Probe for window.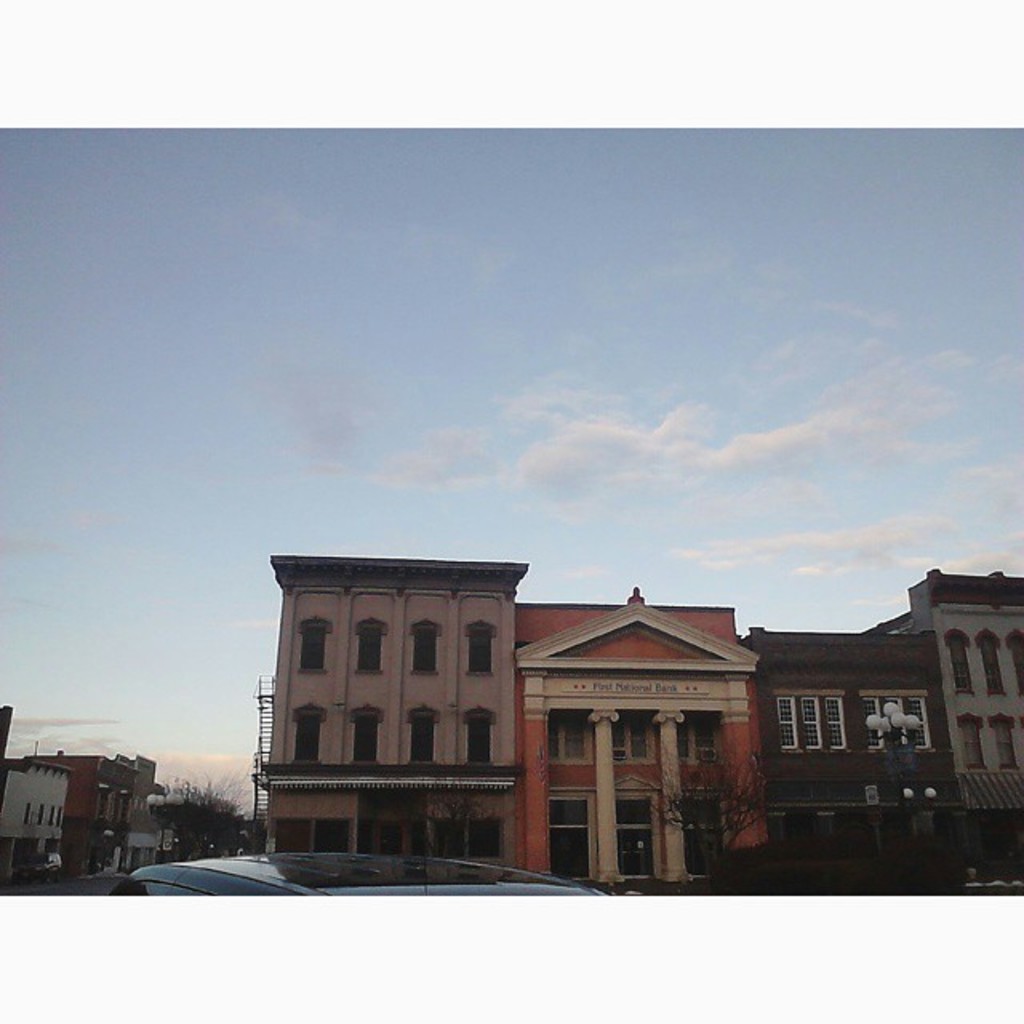
Probe result: (962,715,986,776).
